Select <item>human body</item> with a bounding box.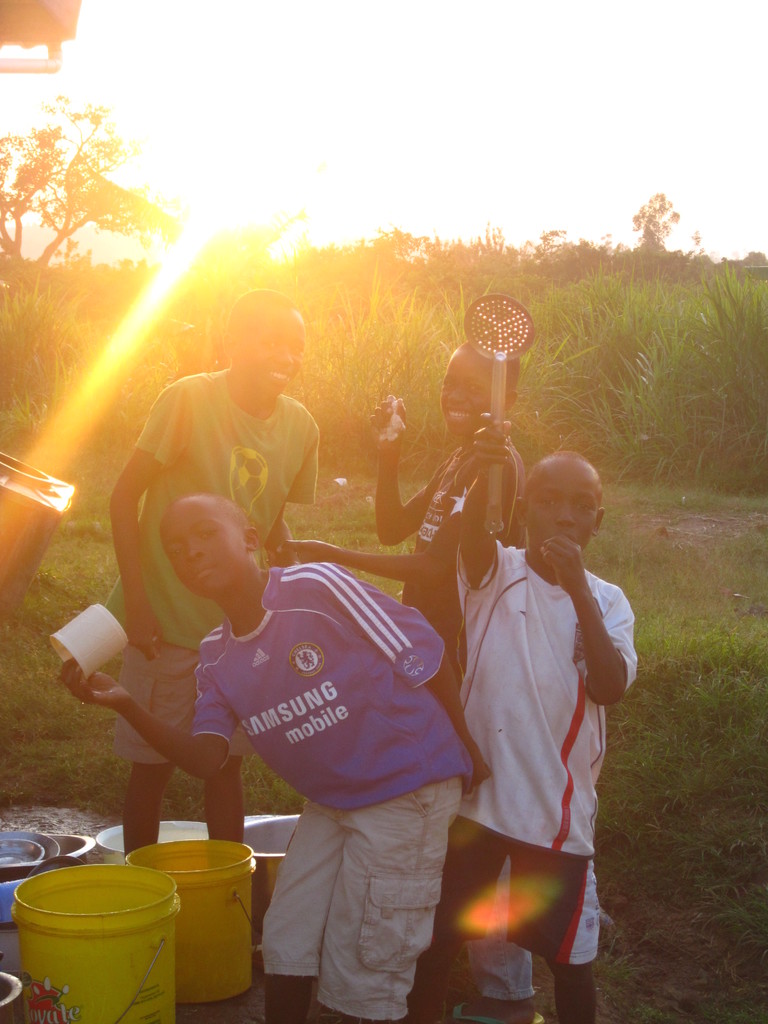
<region>433, 452, 633, 988</region>.
